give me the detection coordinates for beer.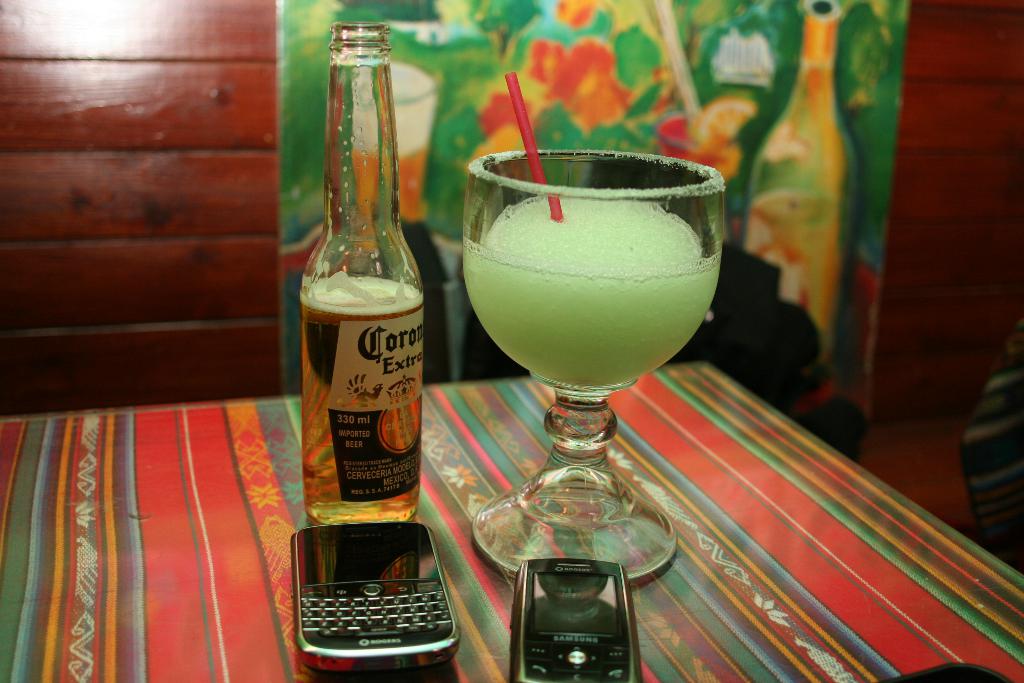
region(299, 22, 422, 526).
